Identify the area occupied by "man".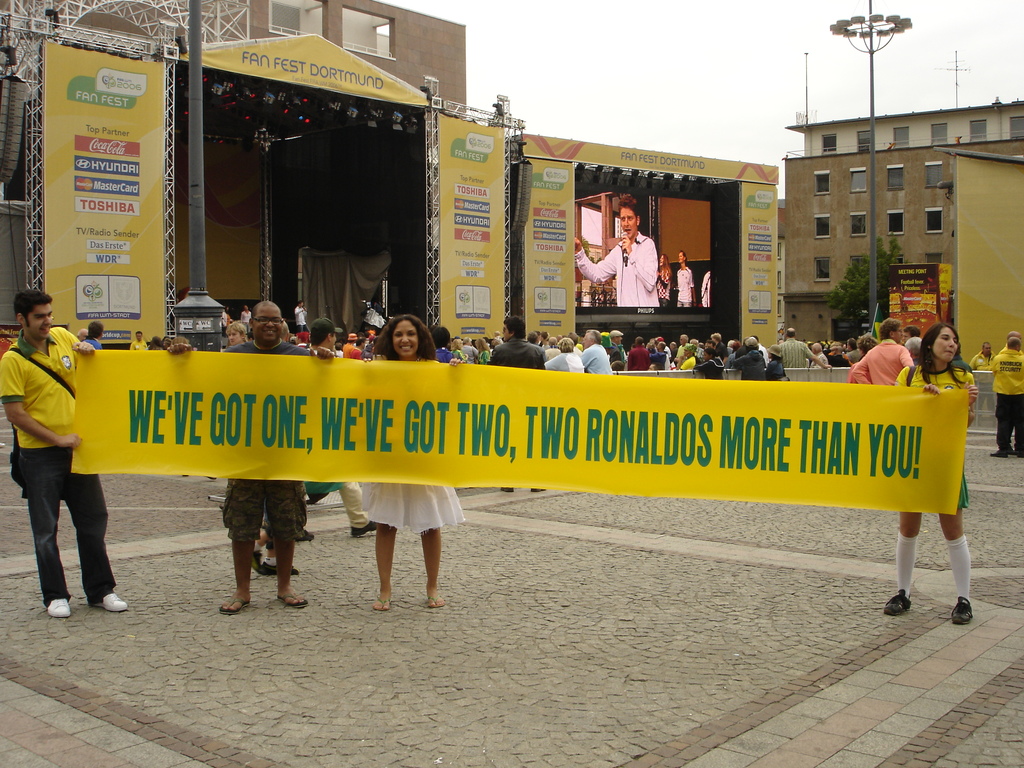
Area: region(968, 341, 997, 422).
